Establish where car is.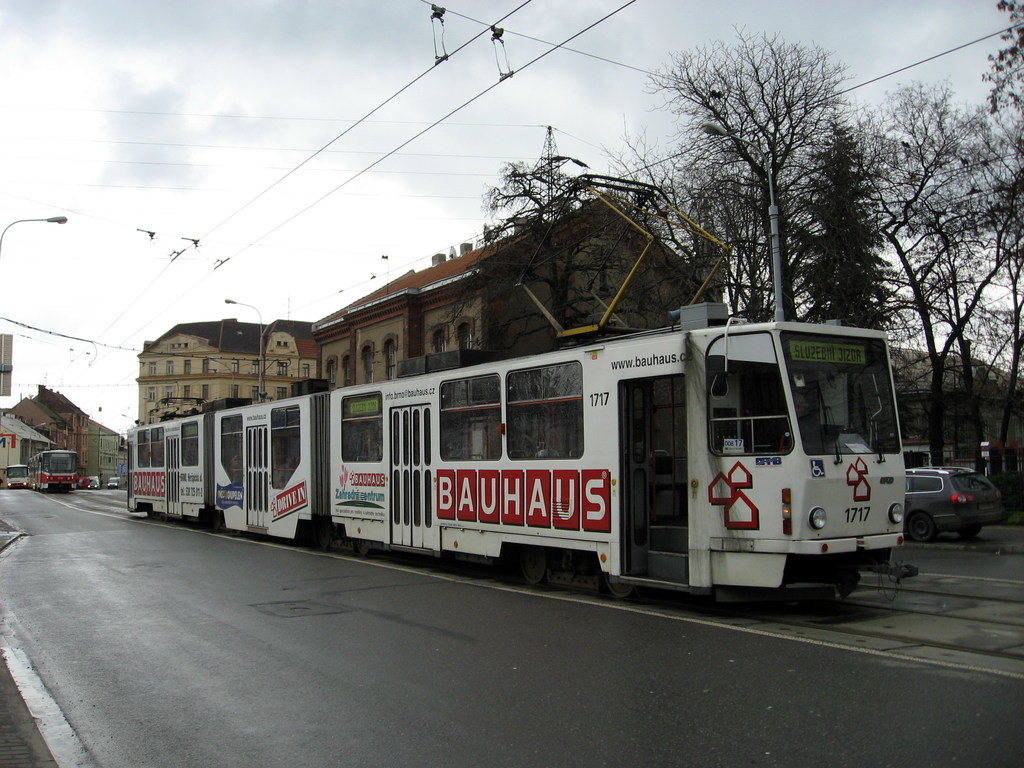
Established at crop(904, 462, 1010, 544).
